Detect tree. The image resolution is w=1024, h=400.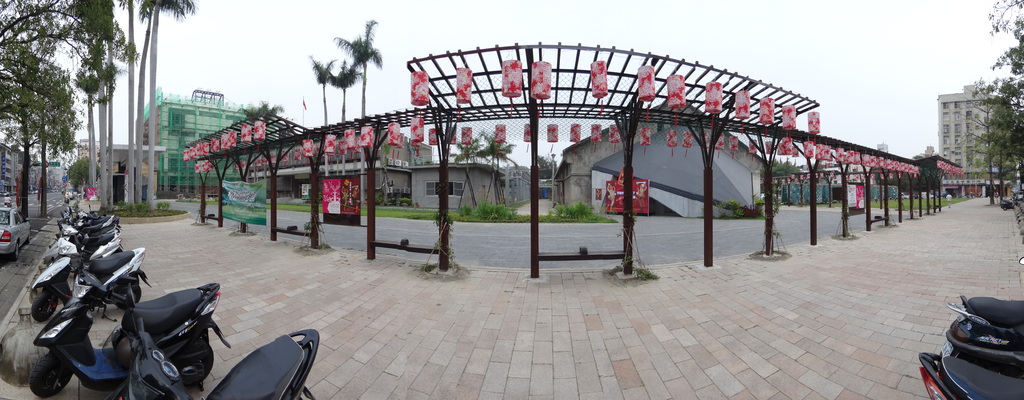
crop(451, 138, 483, 163).
